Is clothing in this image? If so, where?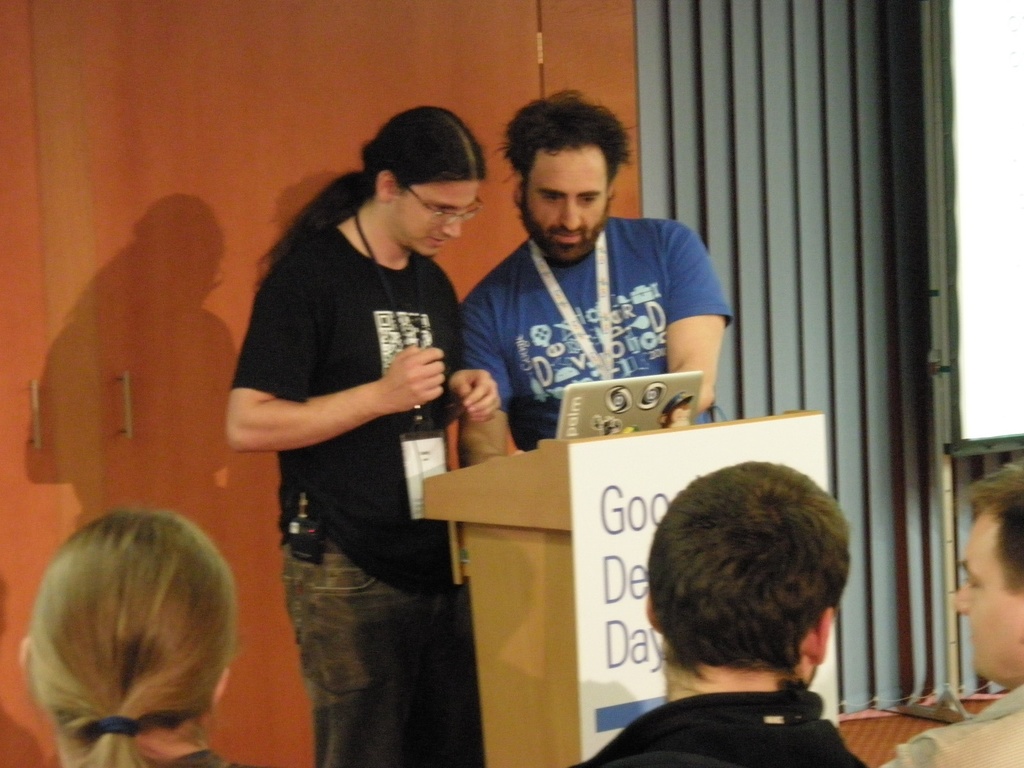
Yes, at region(867, 679, 1023, 767).
